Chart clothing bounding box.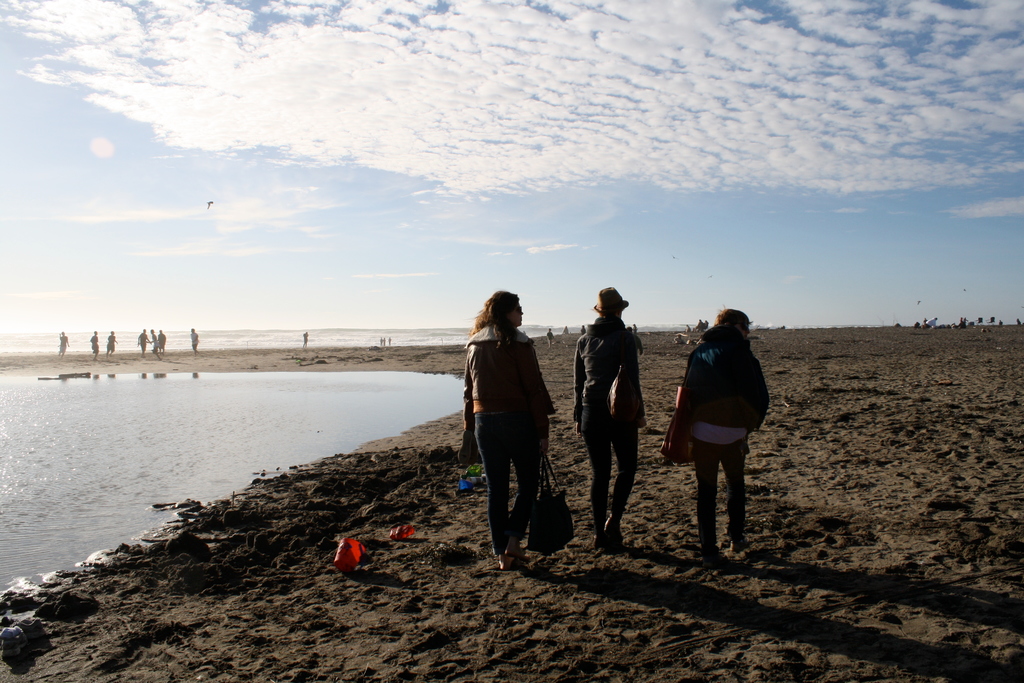
Charted: <box>566,309,633,515</box>.
